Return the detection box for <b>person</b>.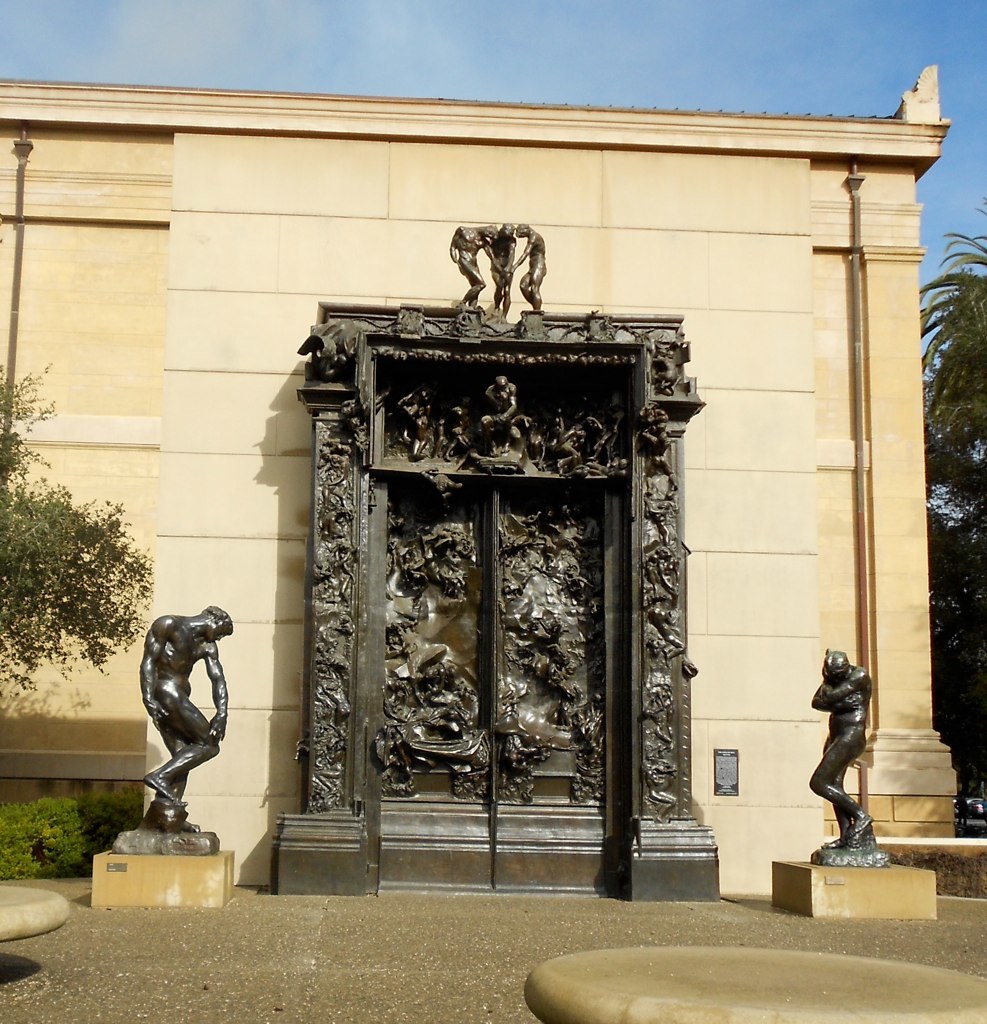
x1=123 y1=578 x2=241 y2=843.
